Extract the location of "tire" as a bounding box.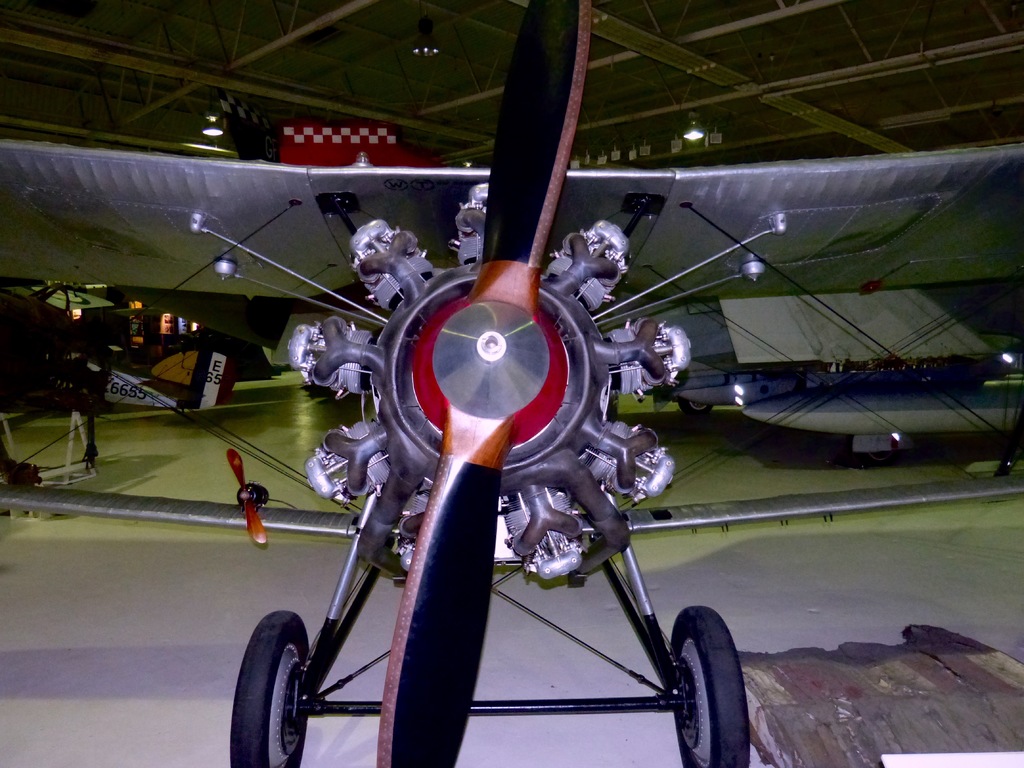
bbox=(229, 610, 312, 767).
